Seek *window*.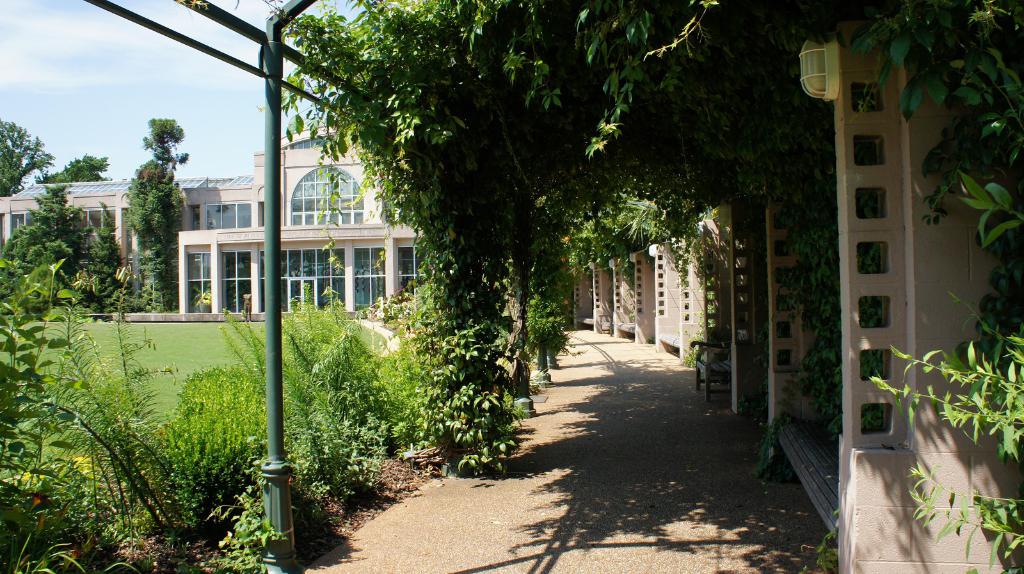
<region>289, 167, 371, 223</region>.
